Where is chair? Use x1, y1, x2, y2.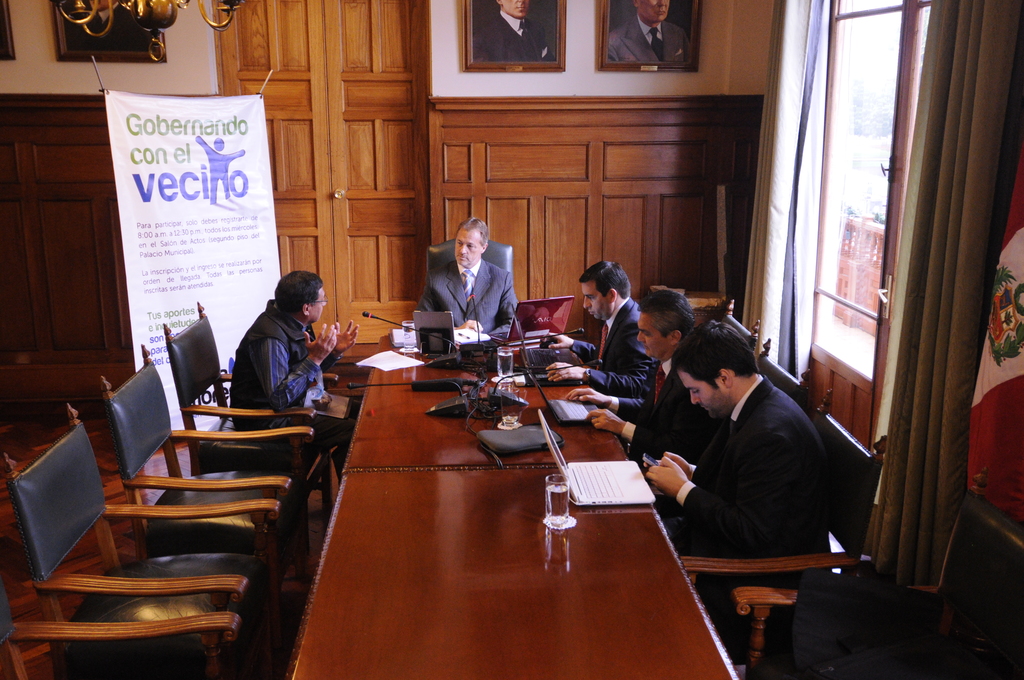
428, 234, 514, 280.
